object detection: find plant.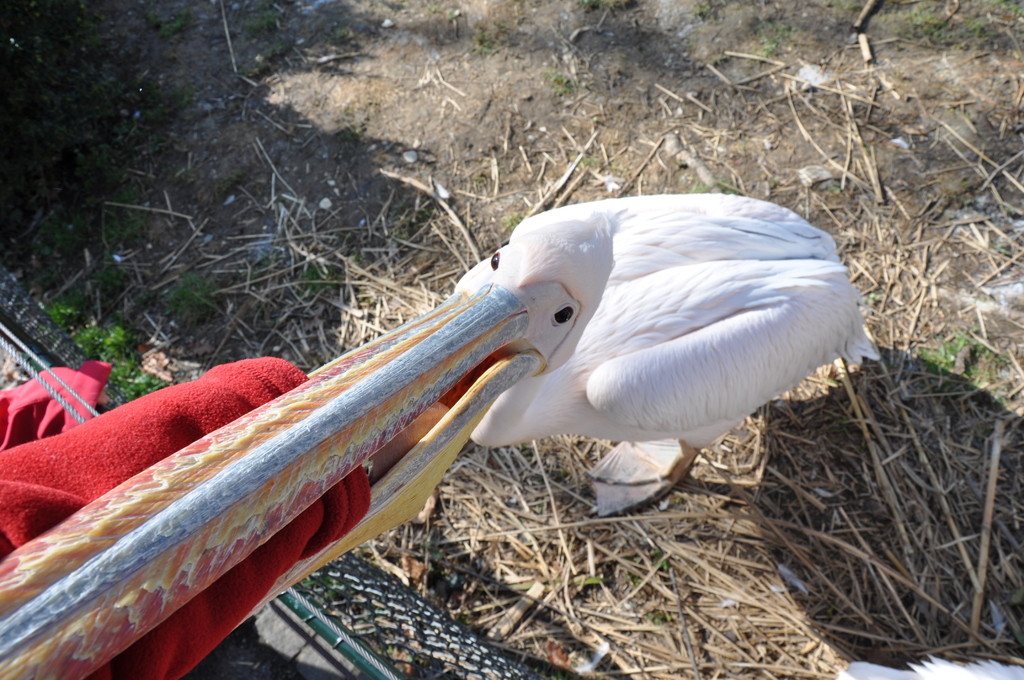
box(580, 566, 601, 585).
